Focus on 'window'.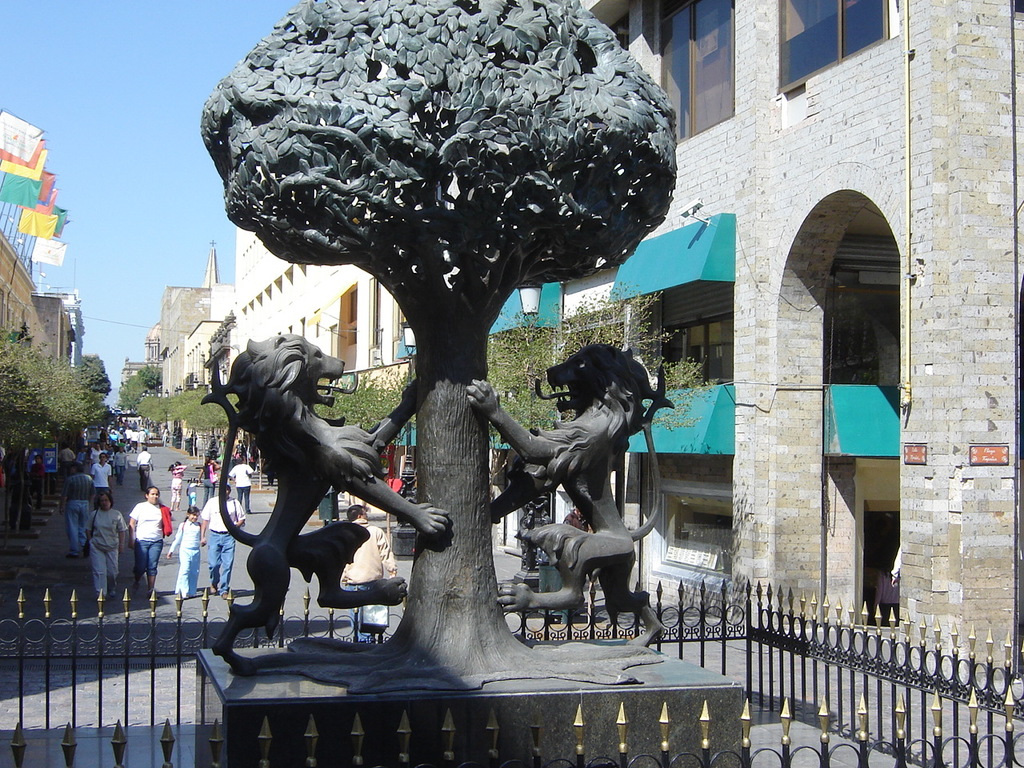
Focused at [x1=602, y1=5, x2=628, y2=52].
